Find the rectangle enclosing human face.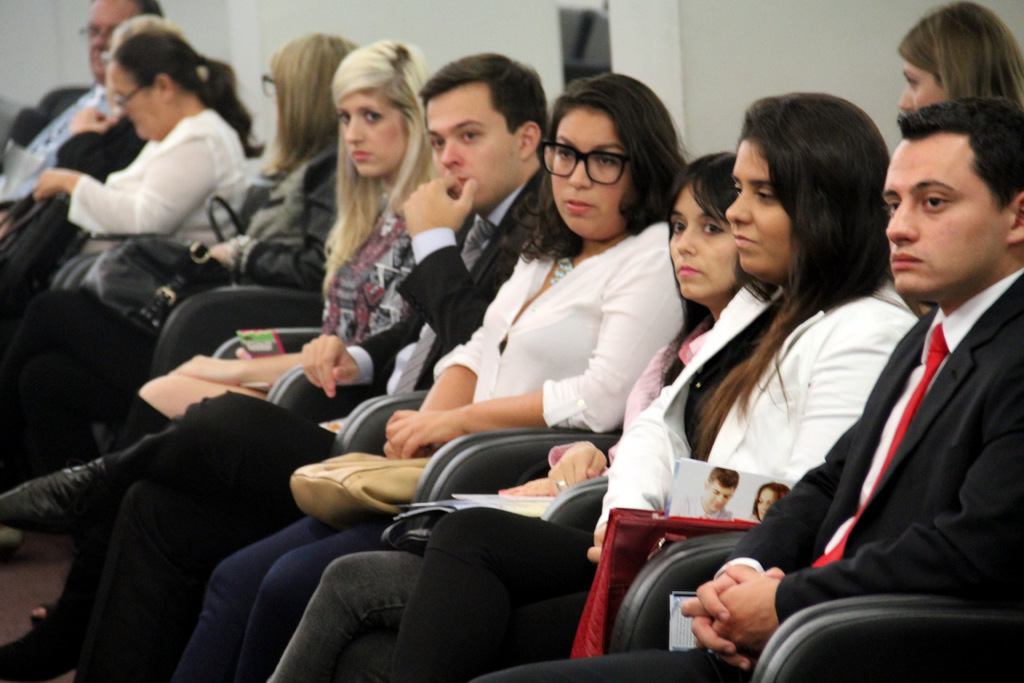
[left=427, top=85, right=519, bottom=210].
